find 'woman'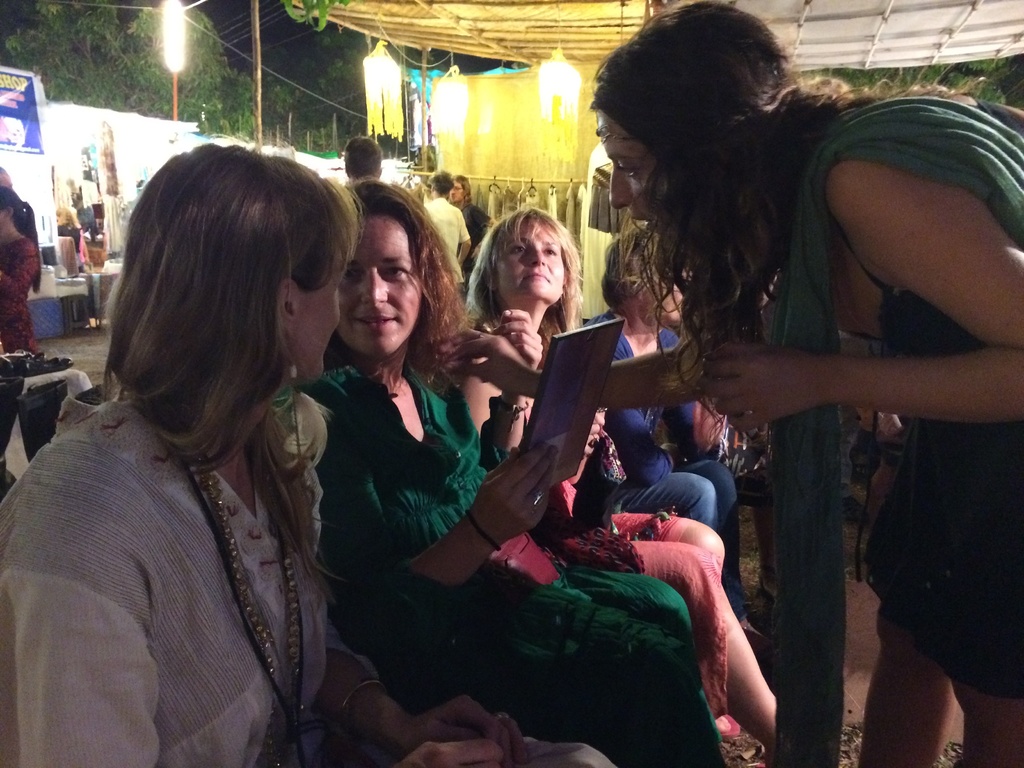
bbox=[451, 204, 788, 767]
